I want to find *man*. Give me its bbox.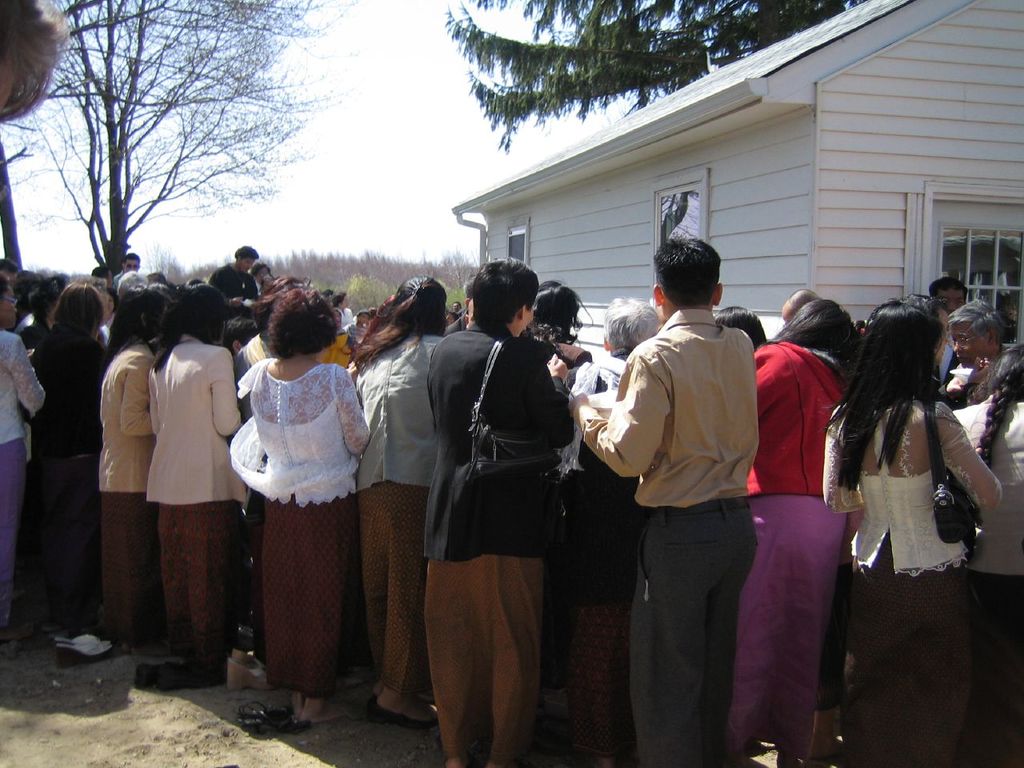
box(939, 301, 999, 409).
